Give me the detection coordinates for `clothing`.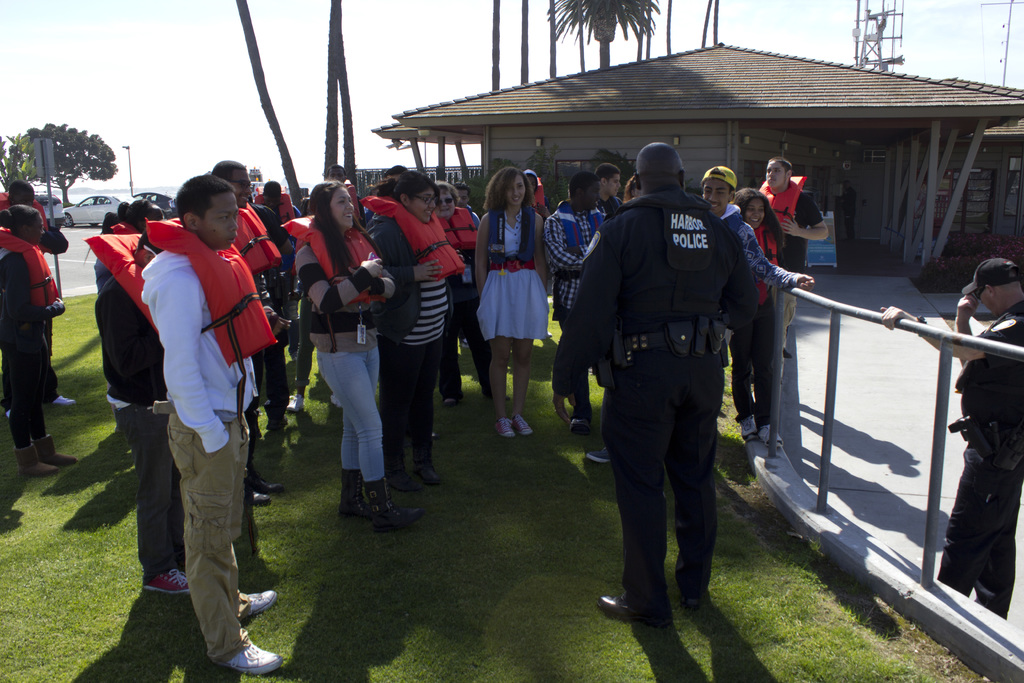
crop(913, 296, 1023, 619).
